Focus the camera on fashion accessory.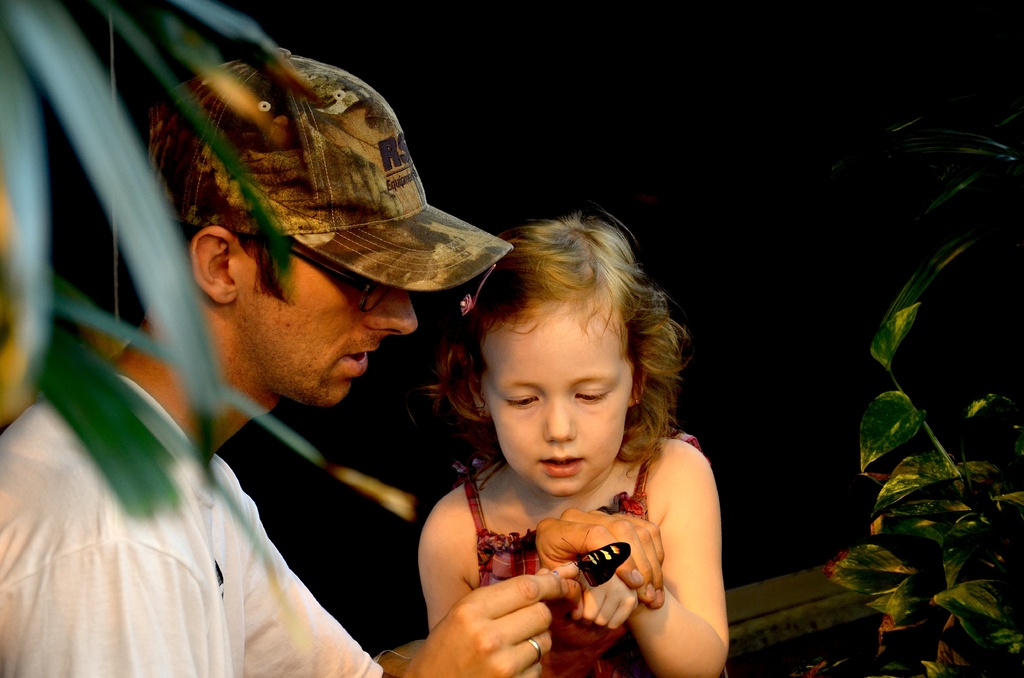
Focus region: bbox=(524, 638, 545, 668).
